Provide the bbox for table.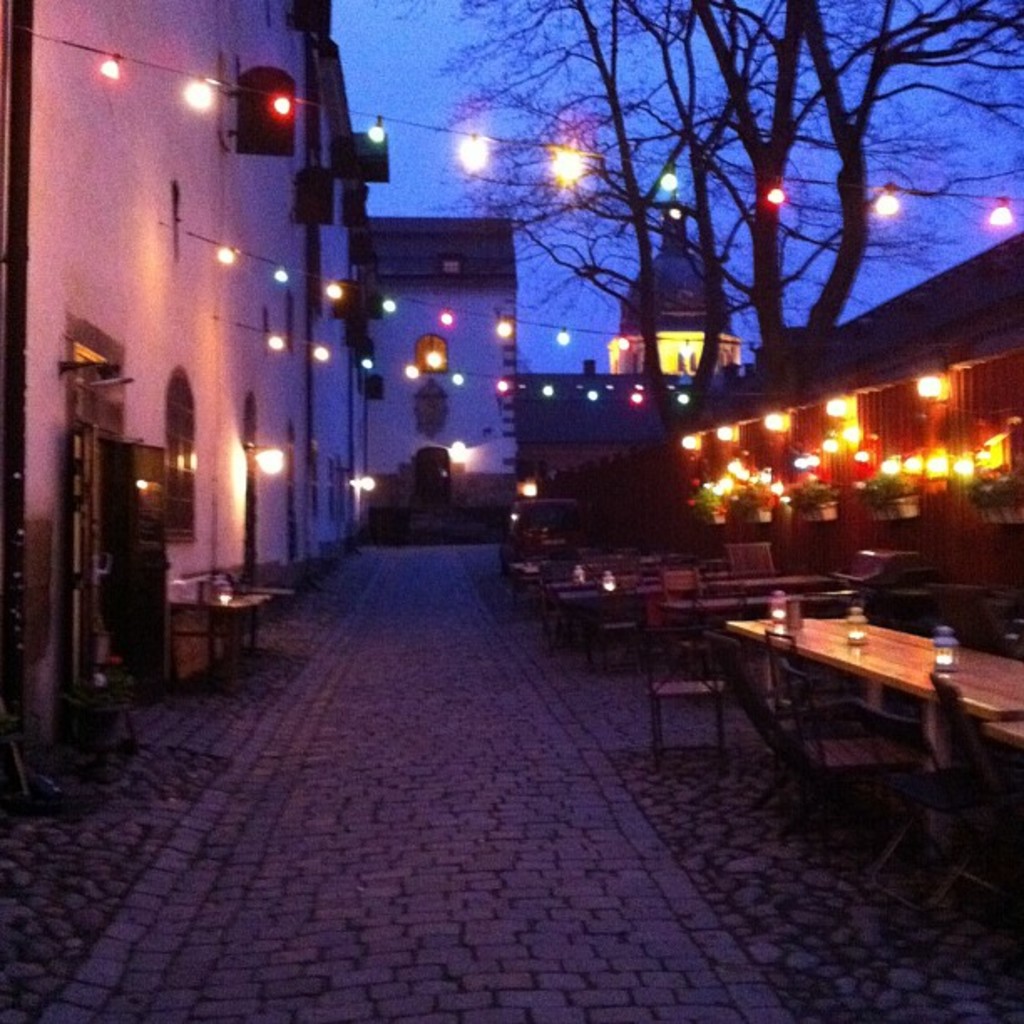
(left=649, top=577, right=875, bottom=768).
